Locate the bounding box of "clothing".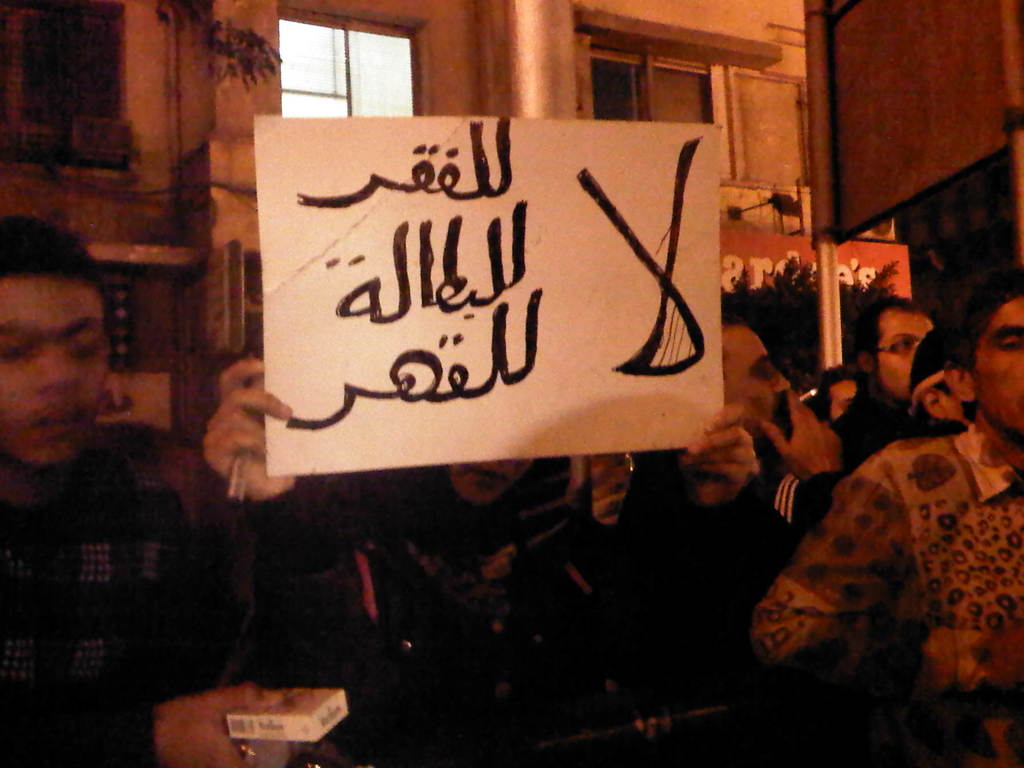
Bounding box: box(4, 426, 213, 760).
